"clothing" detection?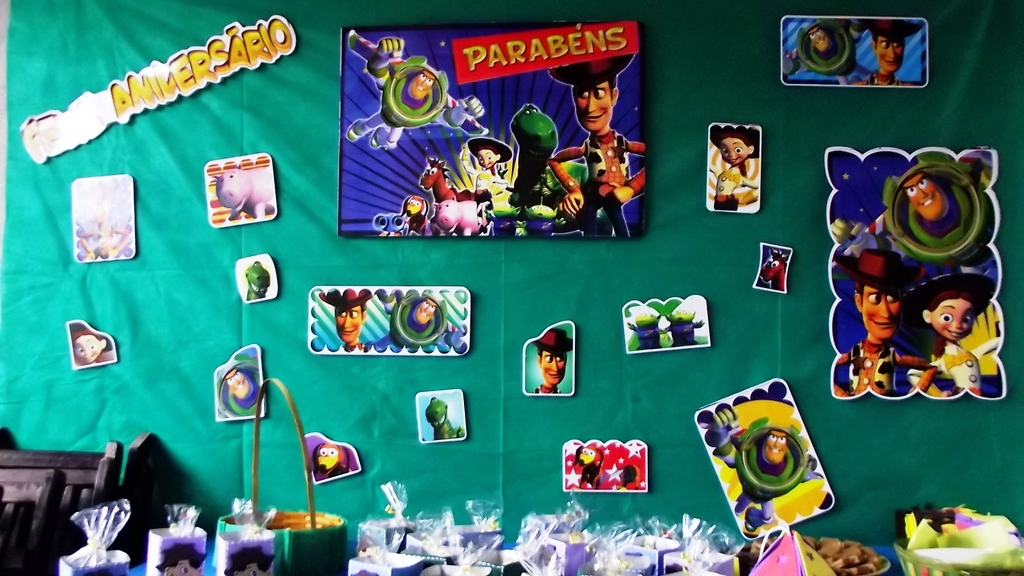
408/307/449/348
